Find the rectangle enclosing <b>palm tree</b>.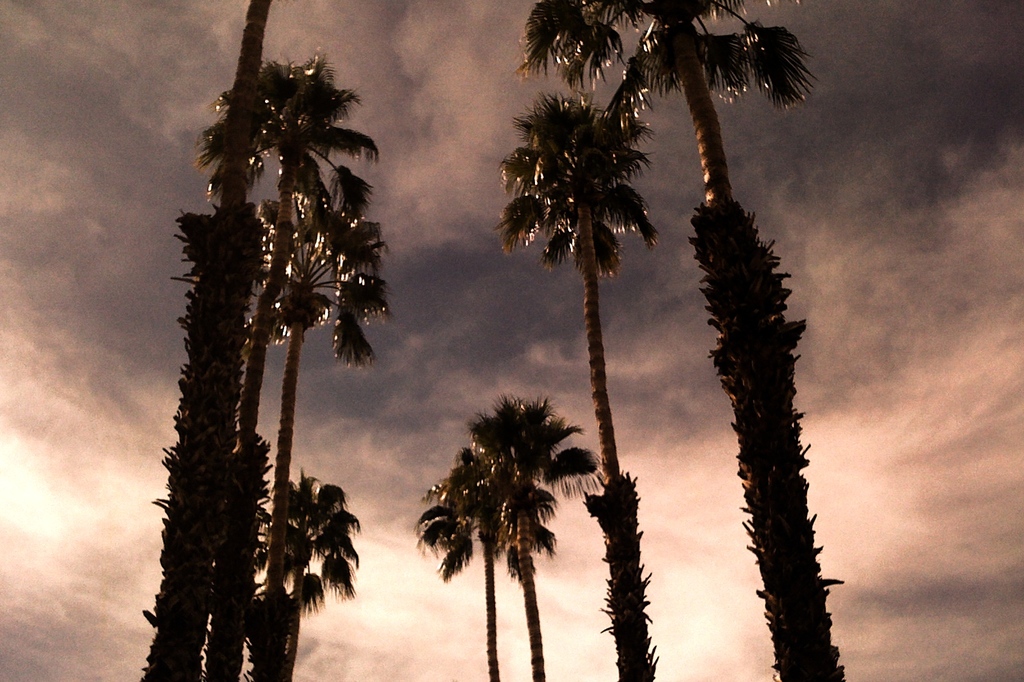
bbox=[196, 157, 391, 681].
